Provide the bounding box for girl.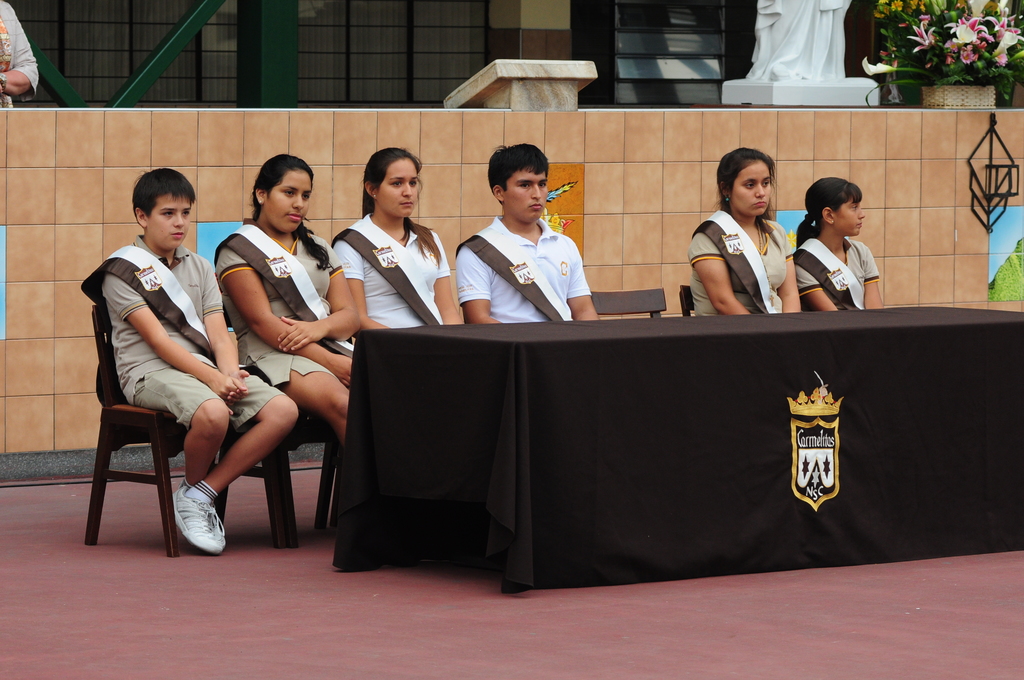
crop(214, 152, 360, 451).
